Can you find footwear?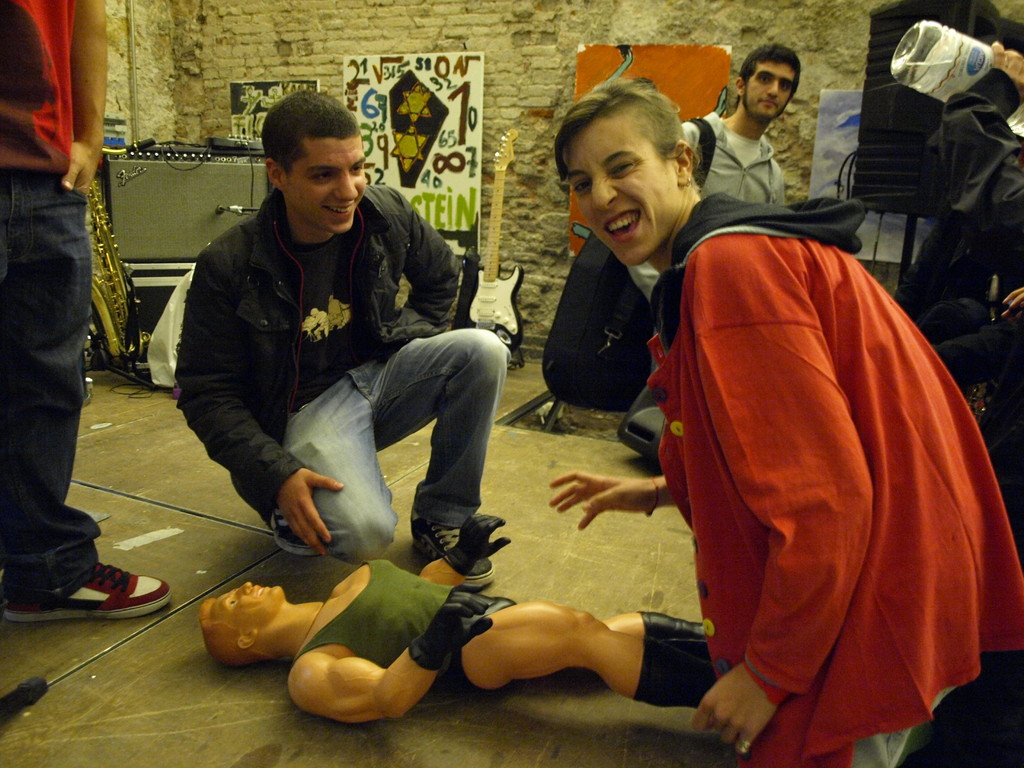
Yes, bounding box: <region>413, 507, 496, 588</region>.
